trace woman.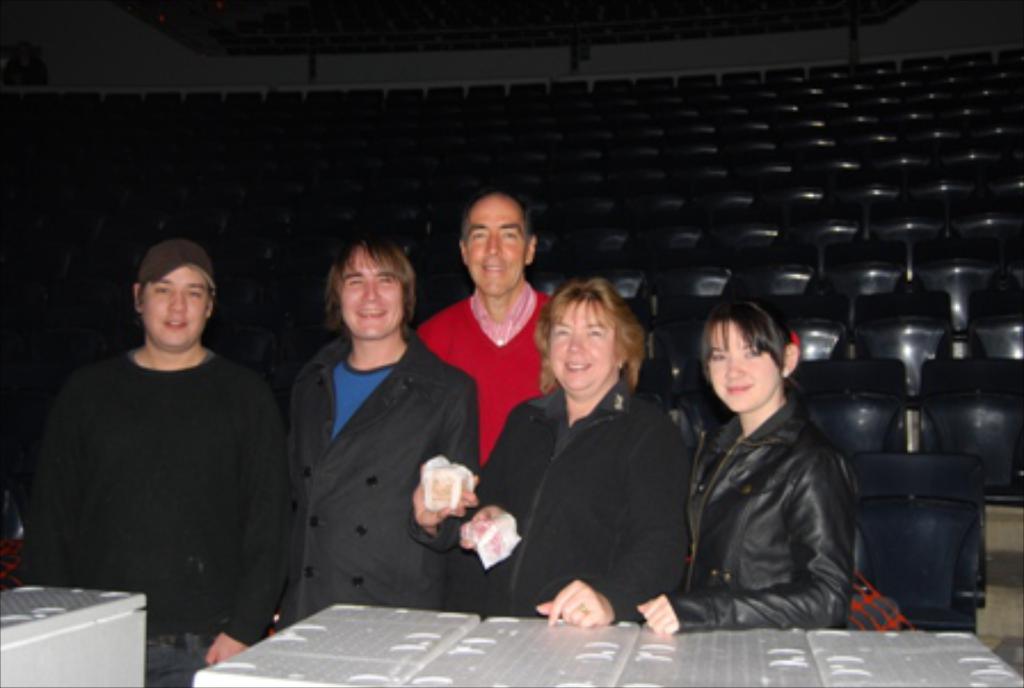
Traced to box(491, 267, 688, 651).
